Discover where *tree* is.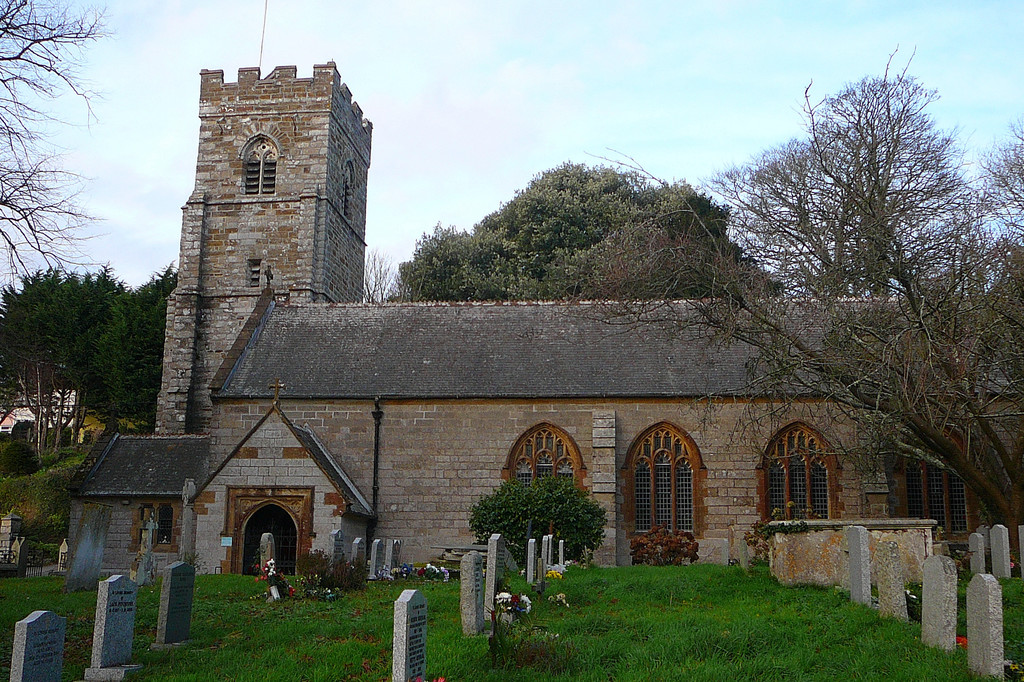
Discovered at Rect(0, 272, 122, 464).
